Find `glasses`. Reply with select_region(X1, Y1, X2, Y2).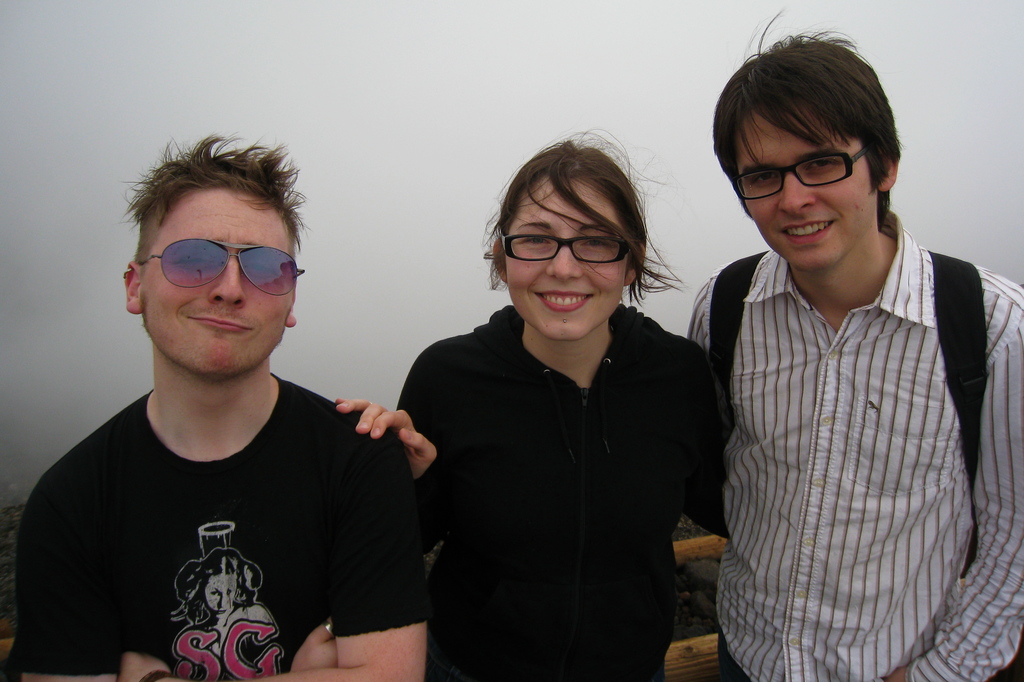
select_region(496, 231, 637, 266).
